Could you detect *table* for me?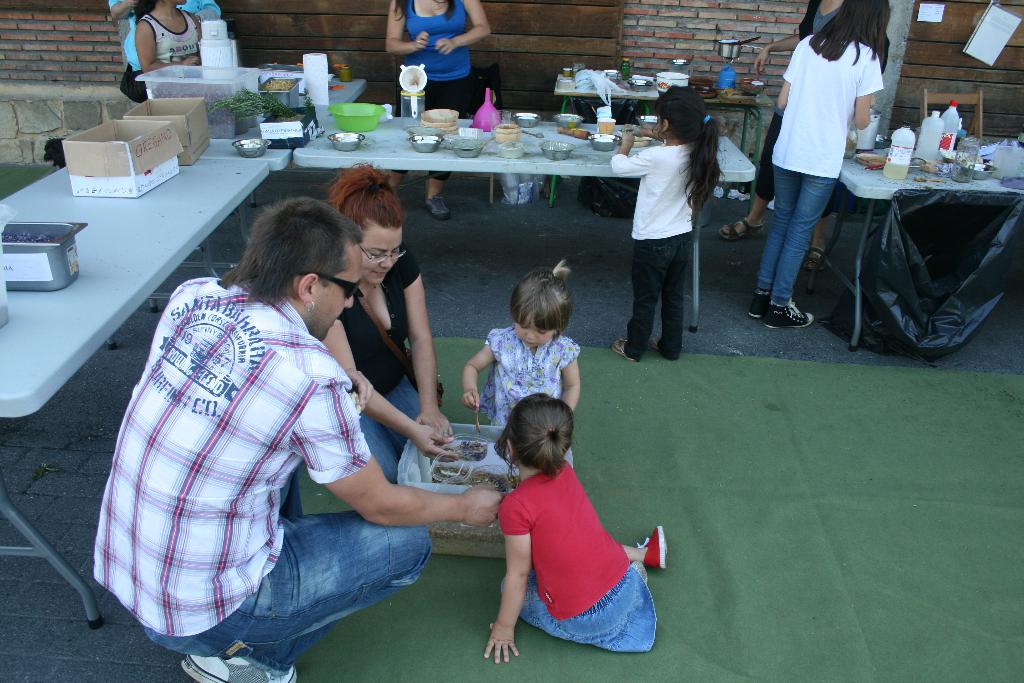
Detection result: detection(210, 78, 366, 206).
